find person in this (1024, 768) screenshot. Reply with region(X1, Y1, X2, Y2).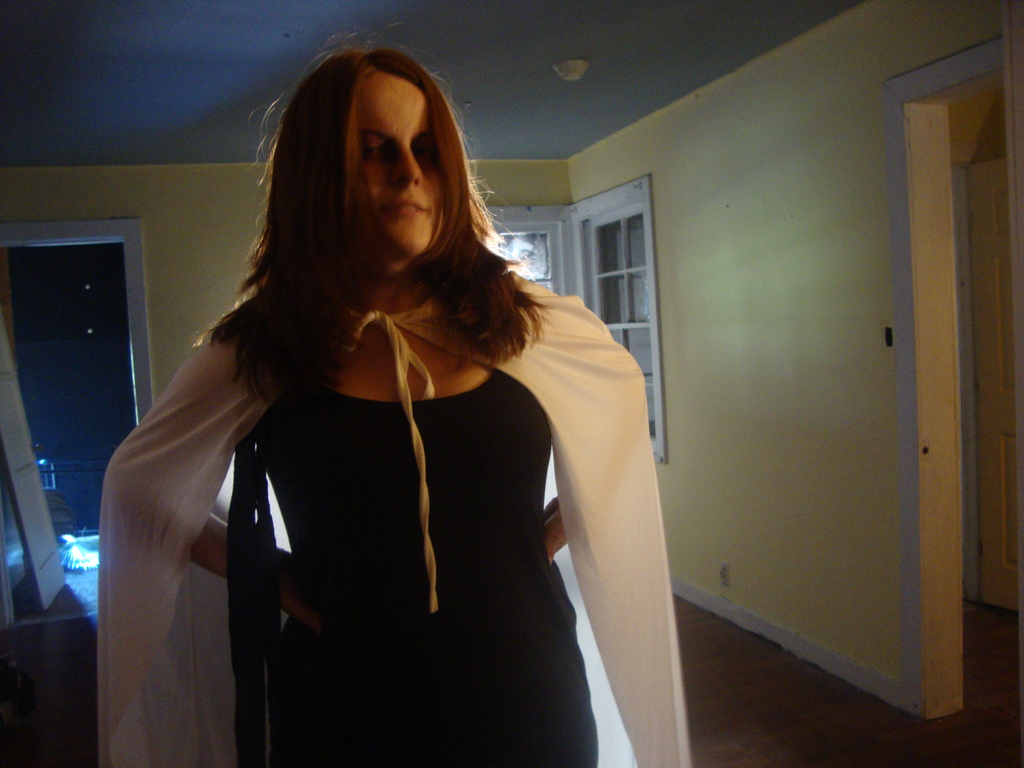
region(93, 20, 693, 767).
